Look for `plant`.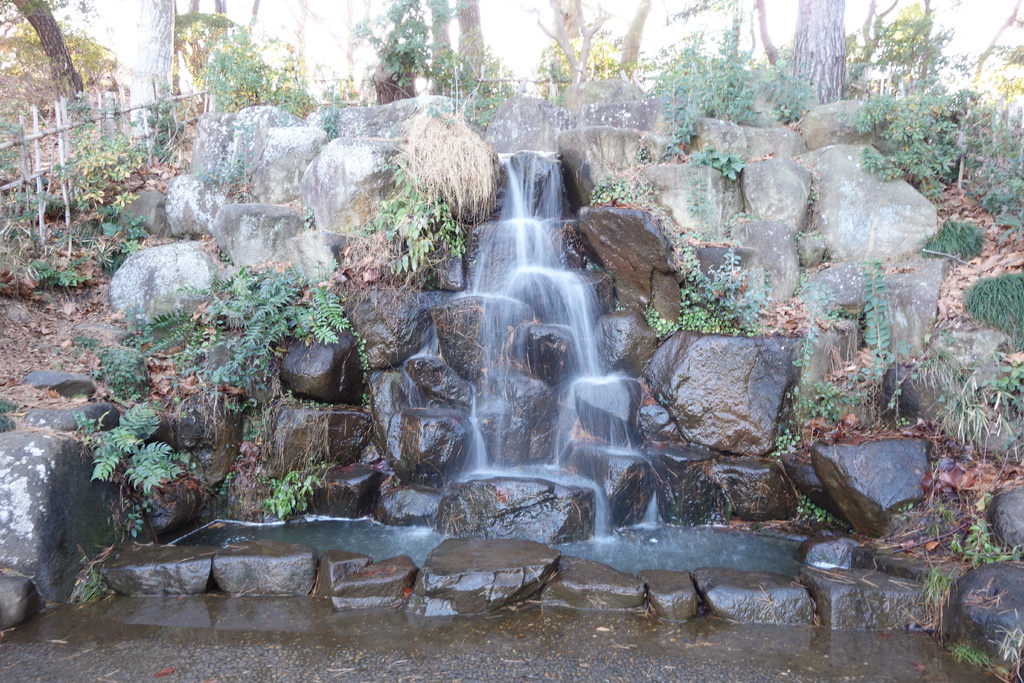
Found: pyautogui.locateOnScreen(775, 244, 915, 458).
